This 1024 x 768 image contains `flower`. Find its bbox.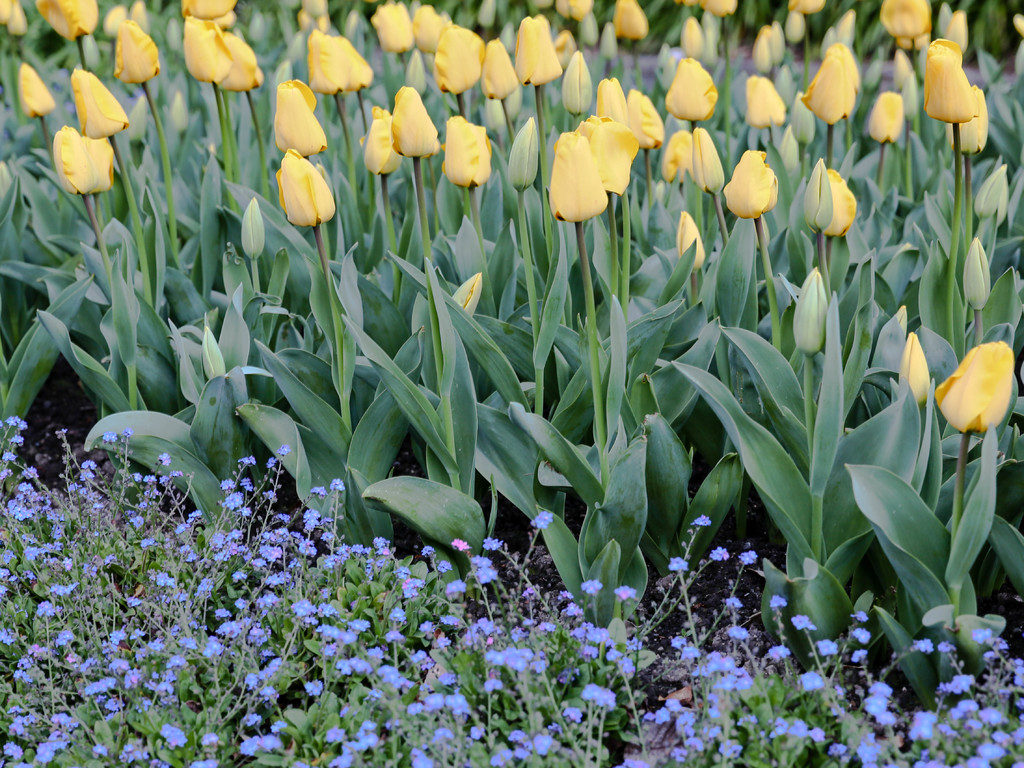
box=[54, 124, 113, 196].
